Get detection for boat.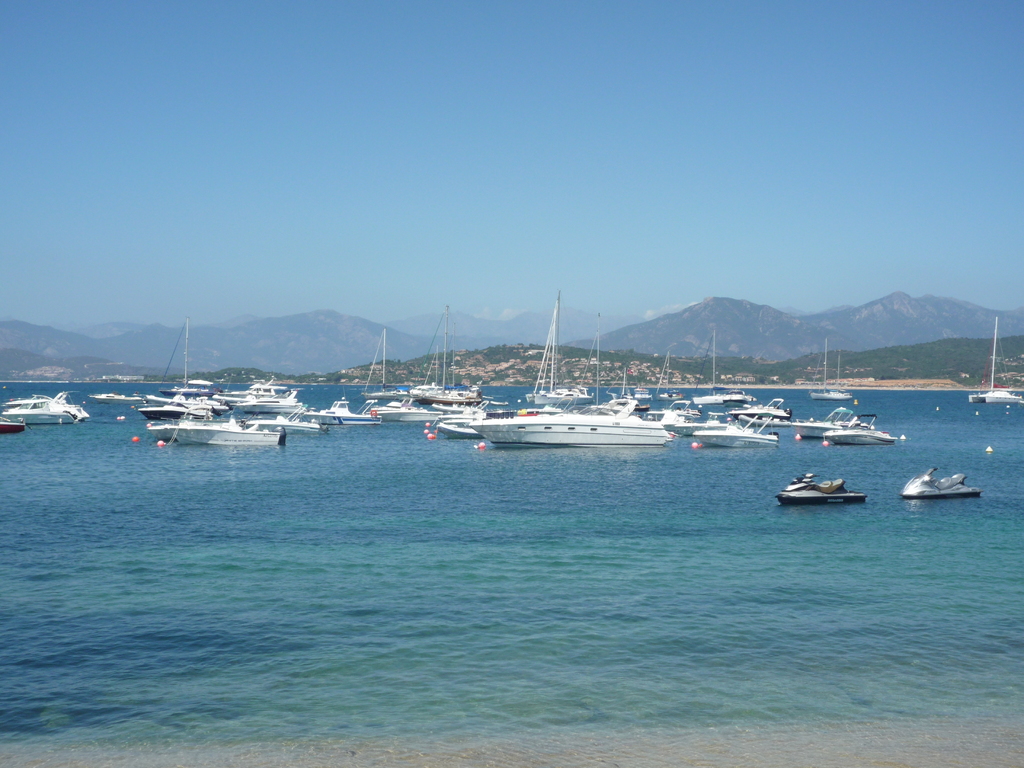
Detection: <box>158,379,214,392</box>.
